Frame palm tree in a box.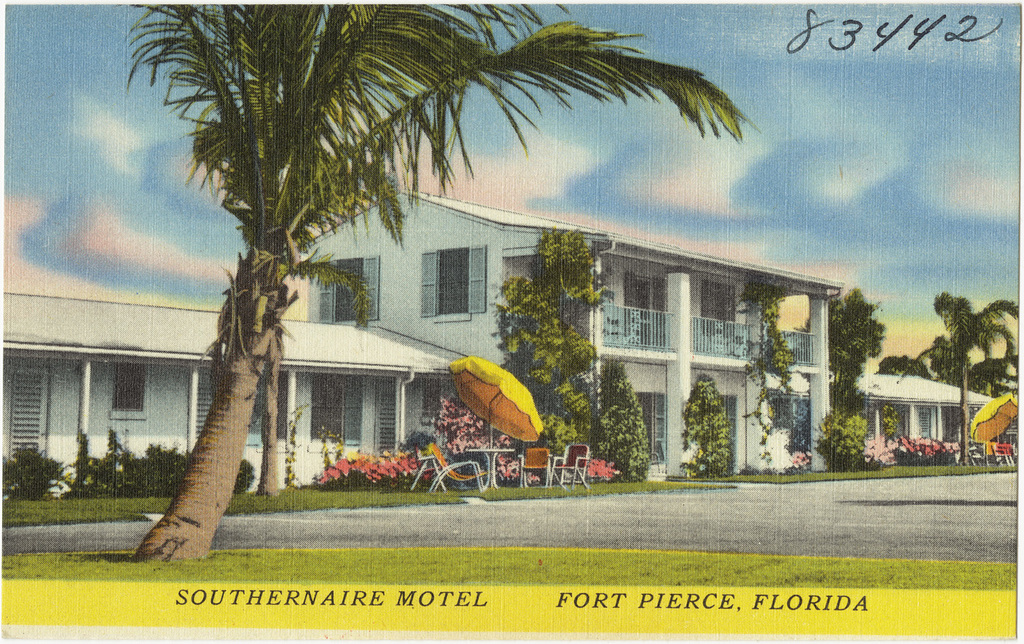
[x1=128, y1=5, x2=761, y2=559].
